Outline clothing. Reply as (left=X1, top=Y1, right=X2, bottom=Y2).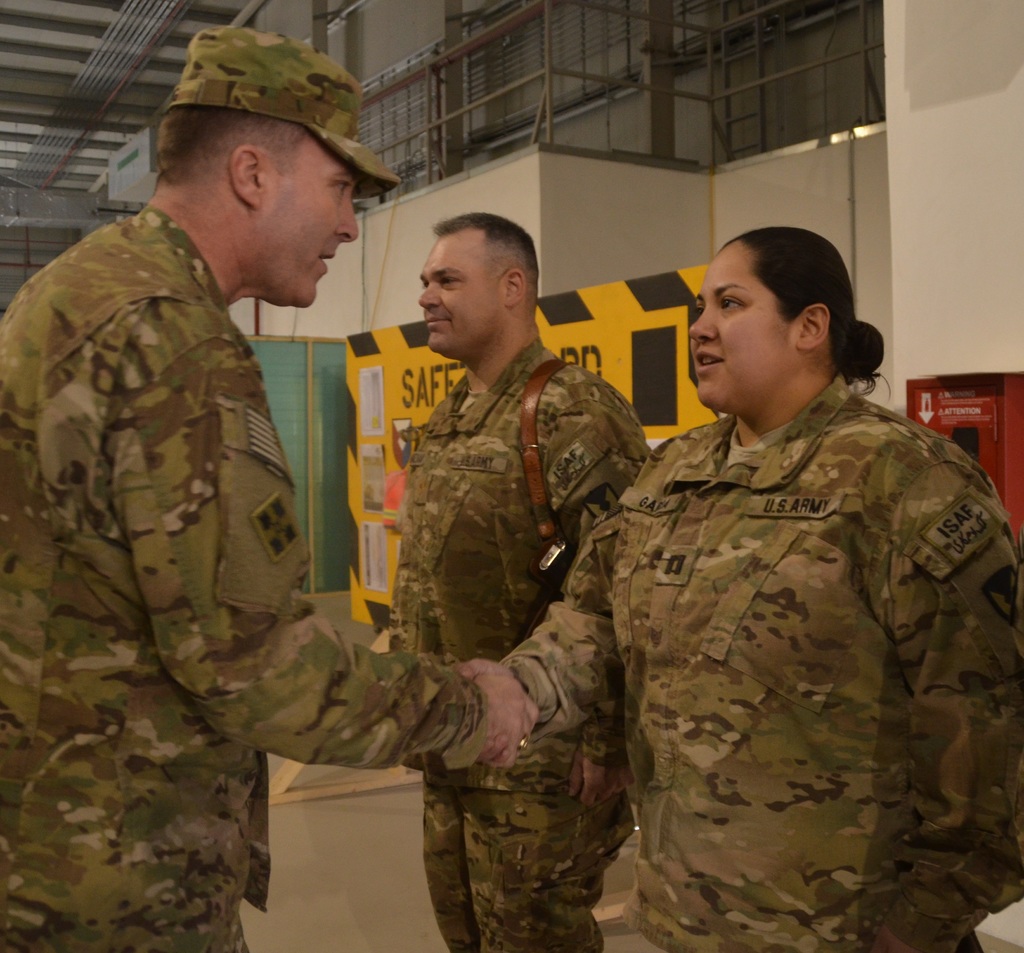
(left=387, top=336, right=666, bottom=952).
